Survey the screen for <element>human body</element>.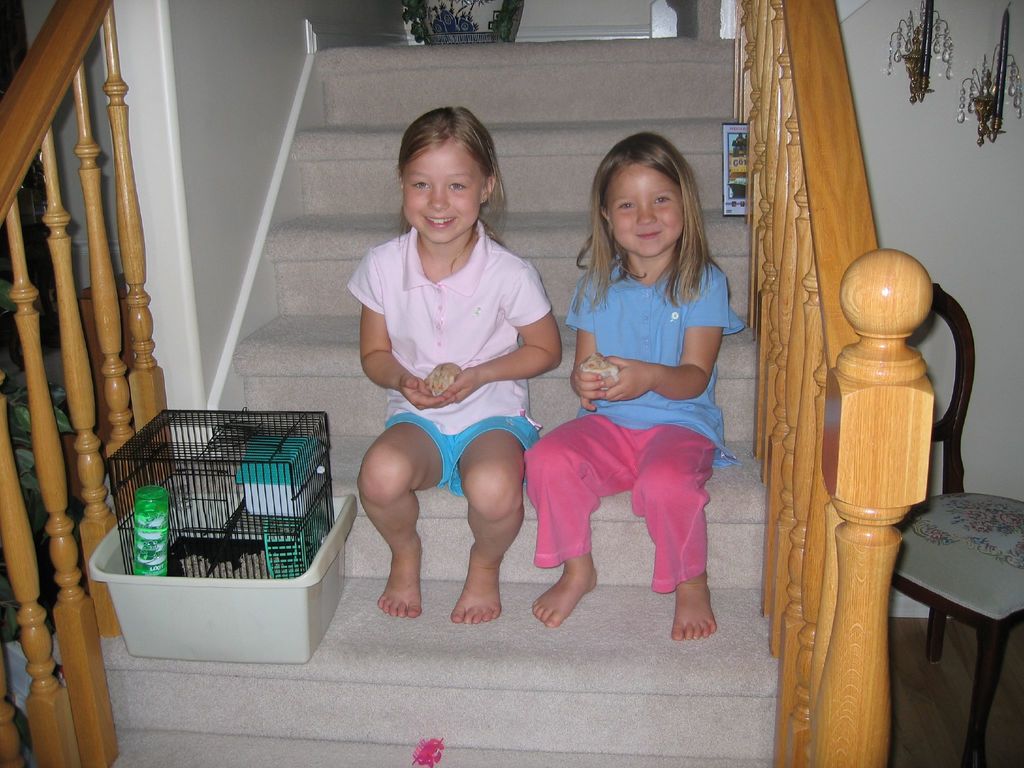
Survey found: 314,149,559,628.
